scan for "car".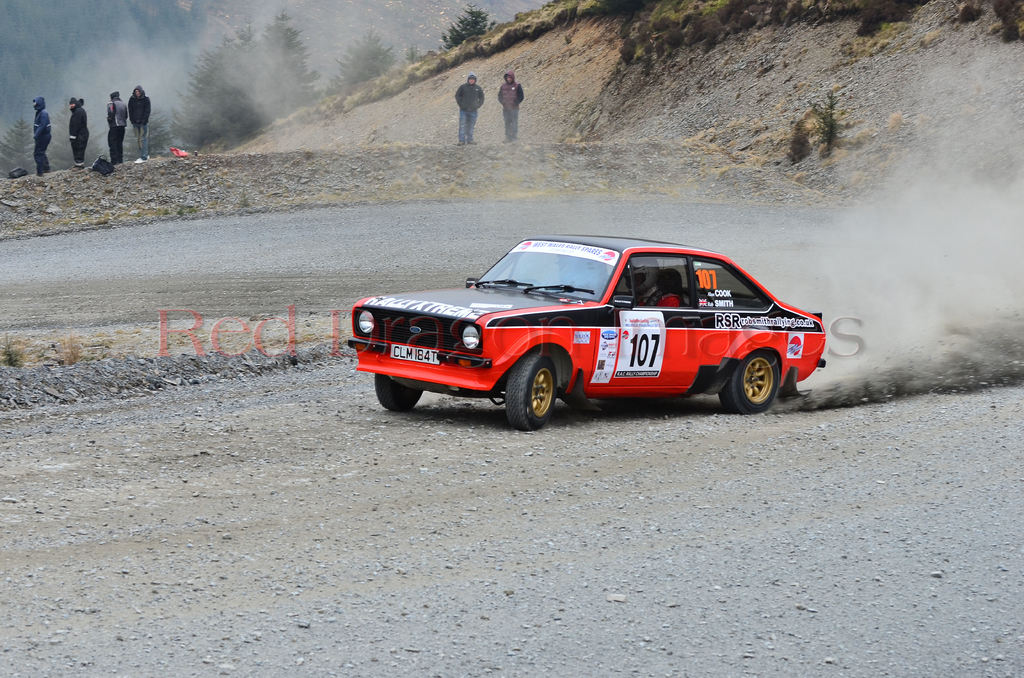
Scan result: pyautogui.locateOnScreen(350, 234, 824, 436).
